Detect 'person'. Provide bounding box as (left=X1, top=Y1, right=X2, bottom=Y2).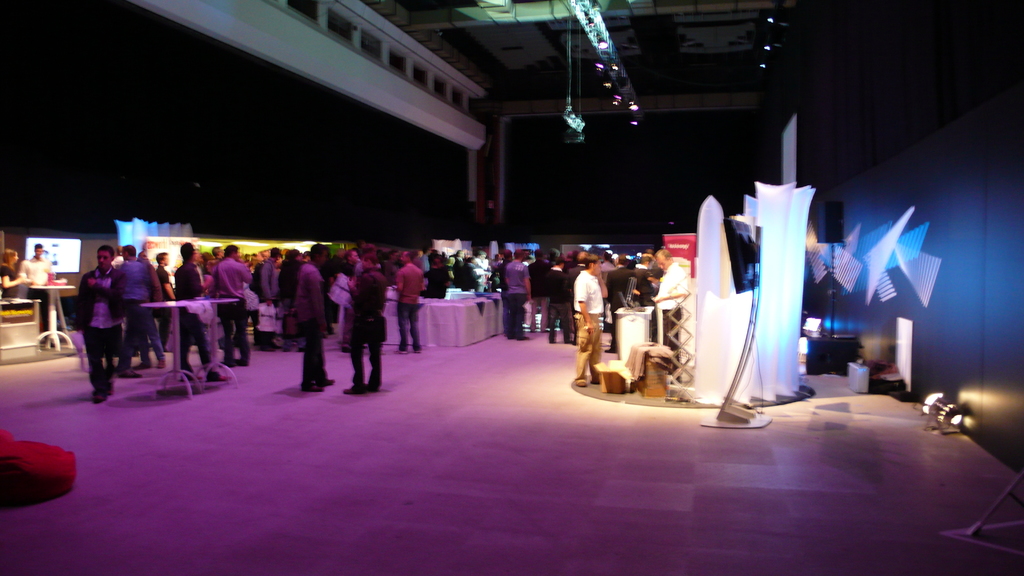
(left=15, top=241, right=58, bottom=333).
